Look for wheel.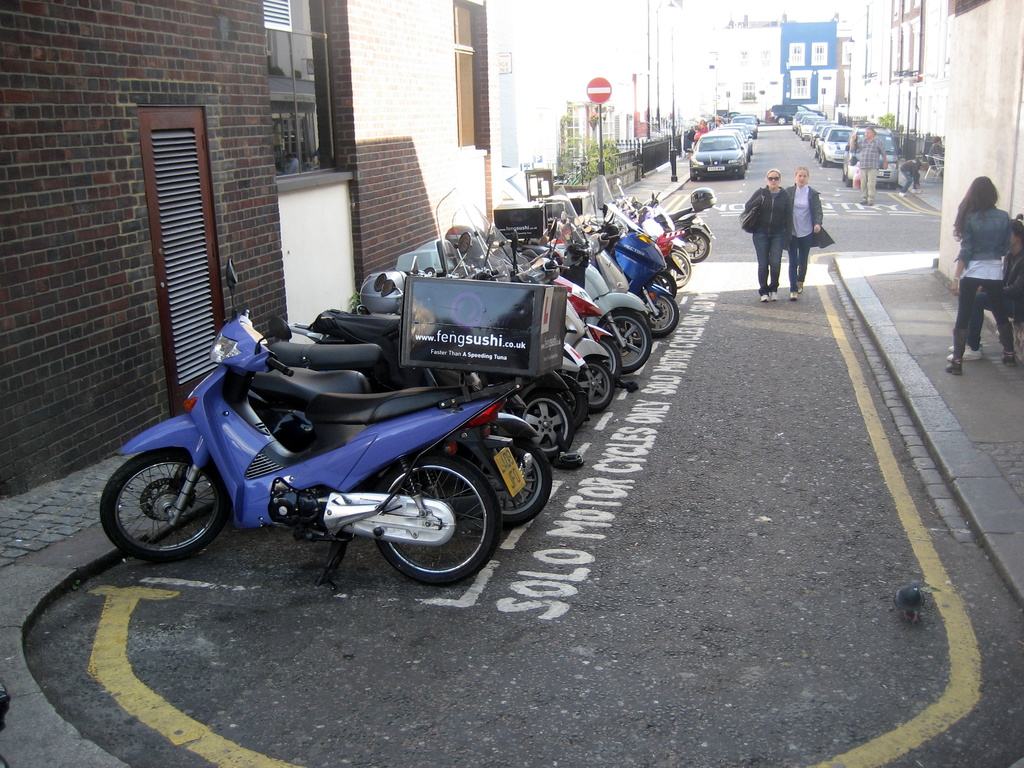
Found: [517, 391, 574, 457].
